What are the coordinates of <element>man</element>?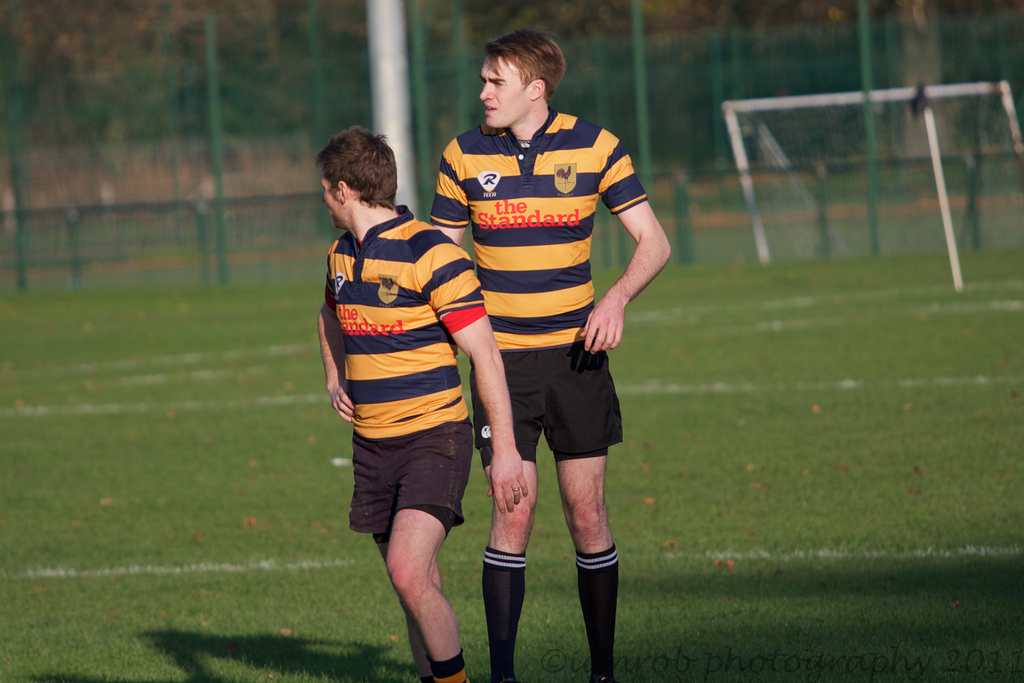
x1=420, y1=19, x2=687, y2=682.
